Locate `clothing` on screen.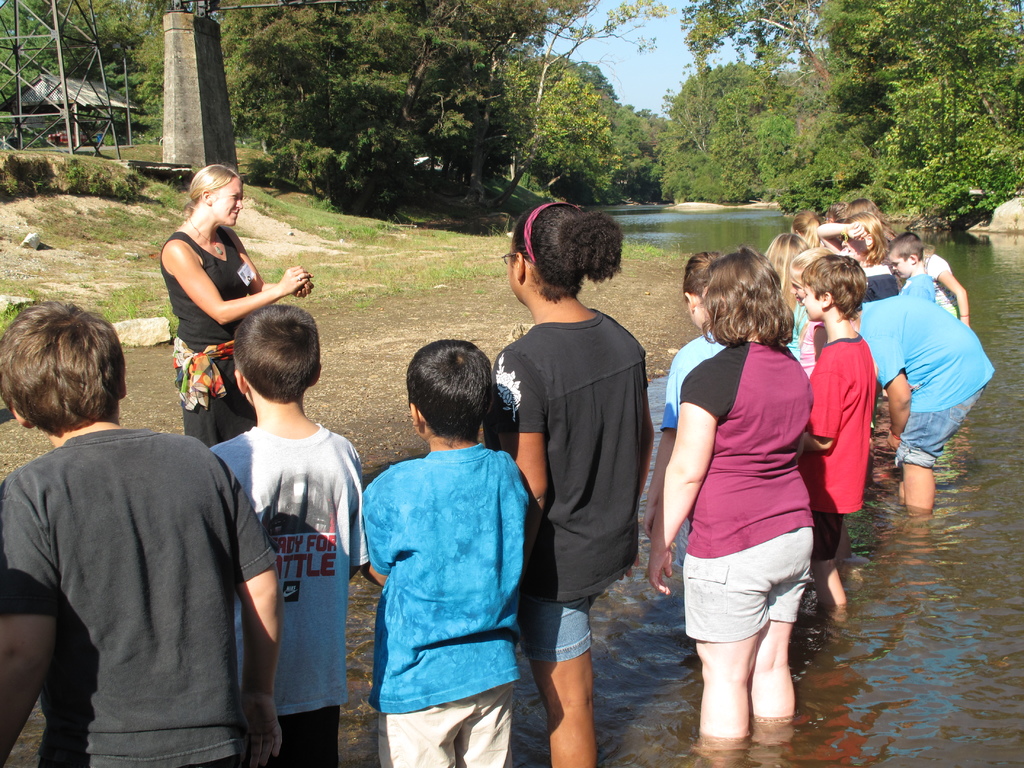
On screen at select_region(355, 440, 533, 767).
